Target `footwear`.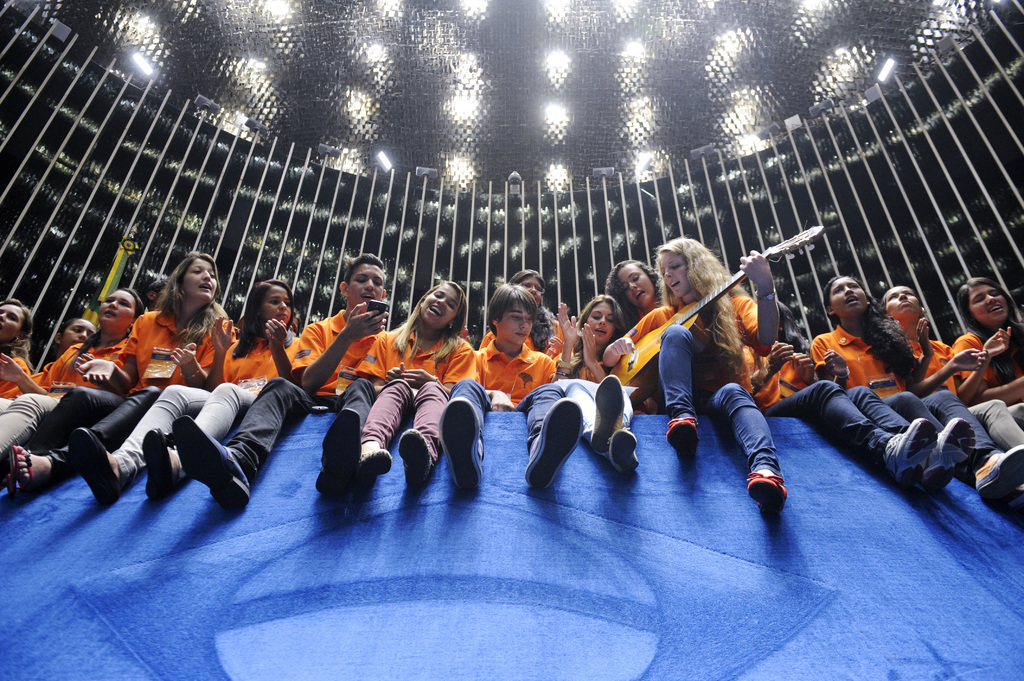
Target region: <bbox>608, 424, 643, 474</bbox>.
